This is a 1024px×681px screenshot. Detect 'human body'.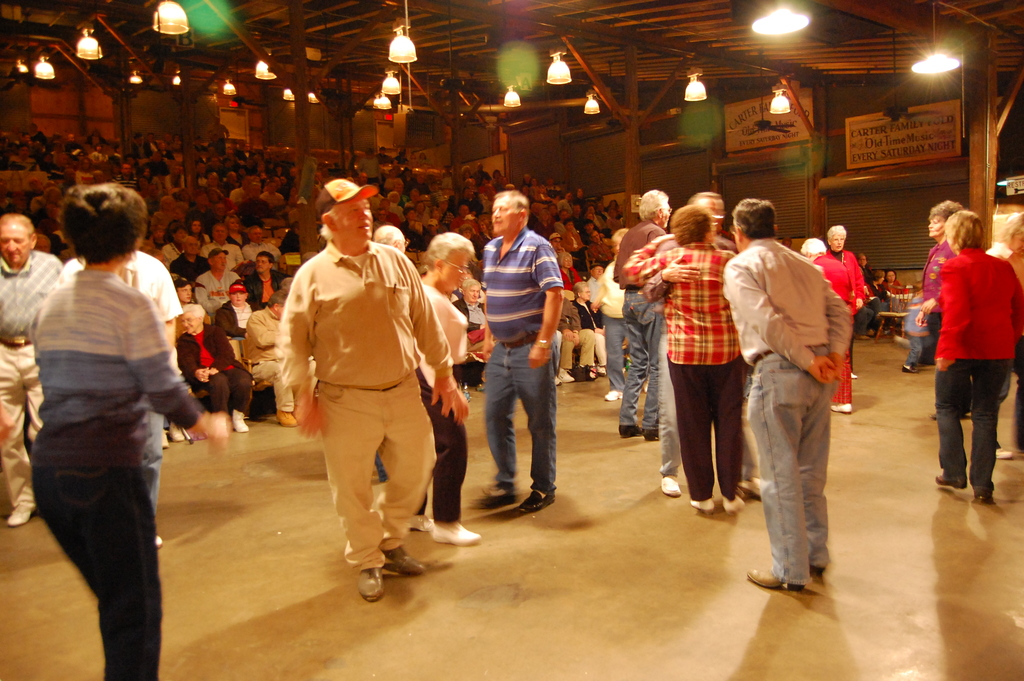
box=[7, 147, 31, 167].
